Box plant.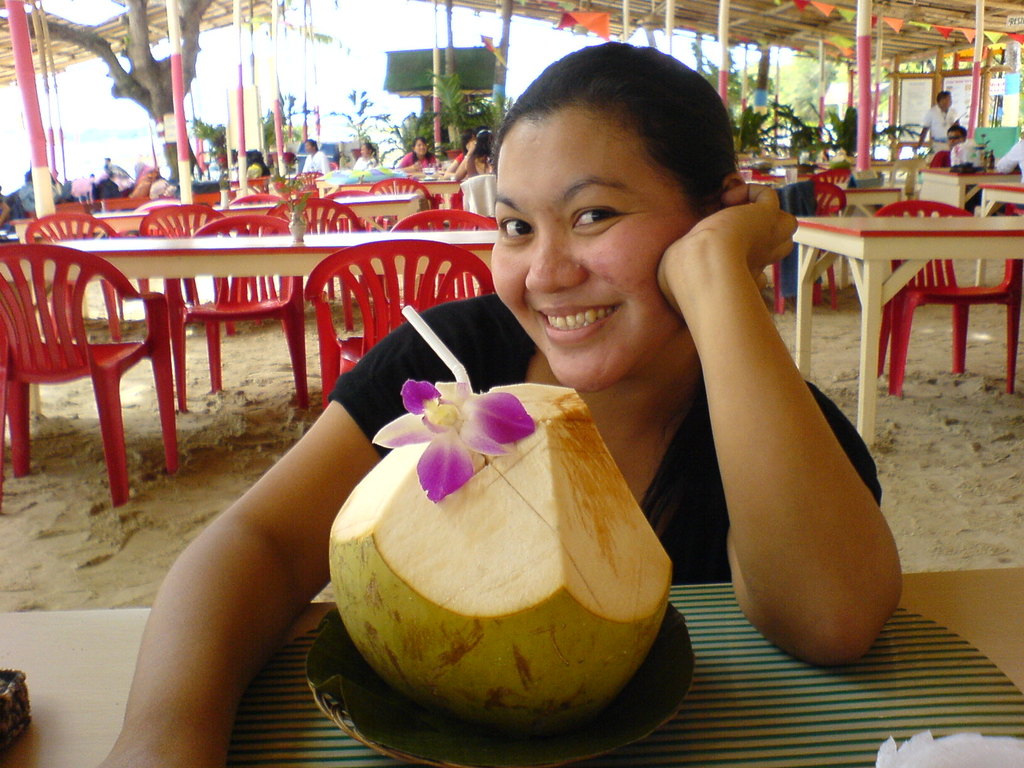
367,103,431,156.
